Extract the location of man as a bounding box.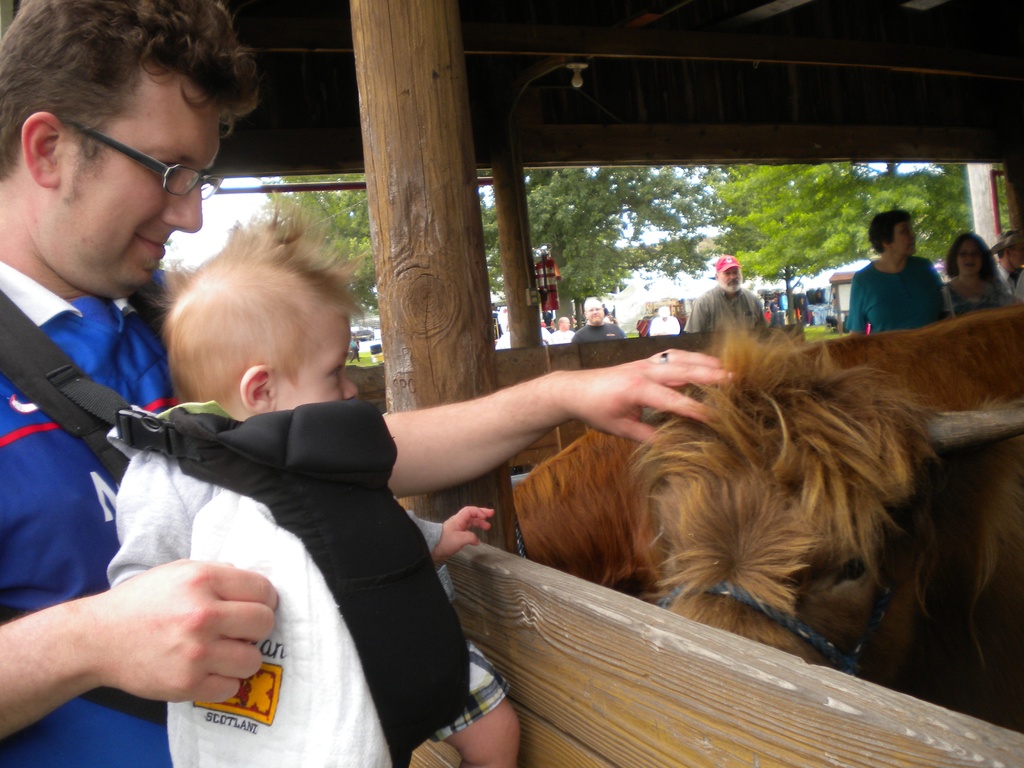
box=[571, 296, 627, 342].
